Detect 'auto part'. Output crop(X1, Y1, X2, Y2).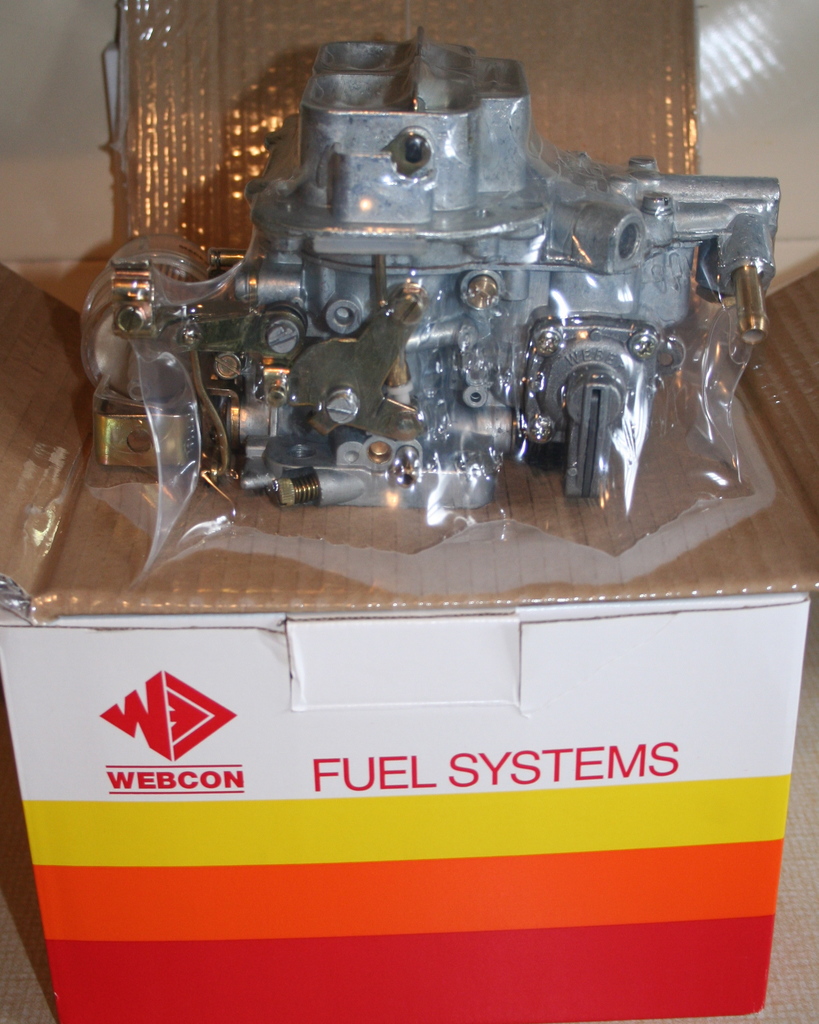
crop(76, 25, 783, 511).
